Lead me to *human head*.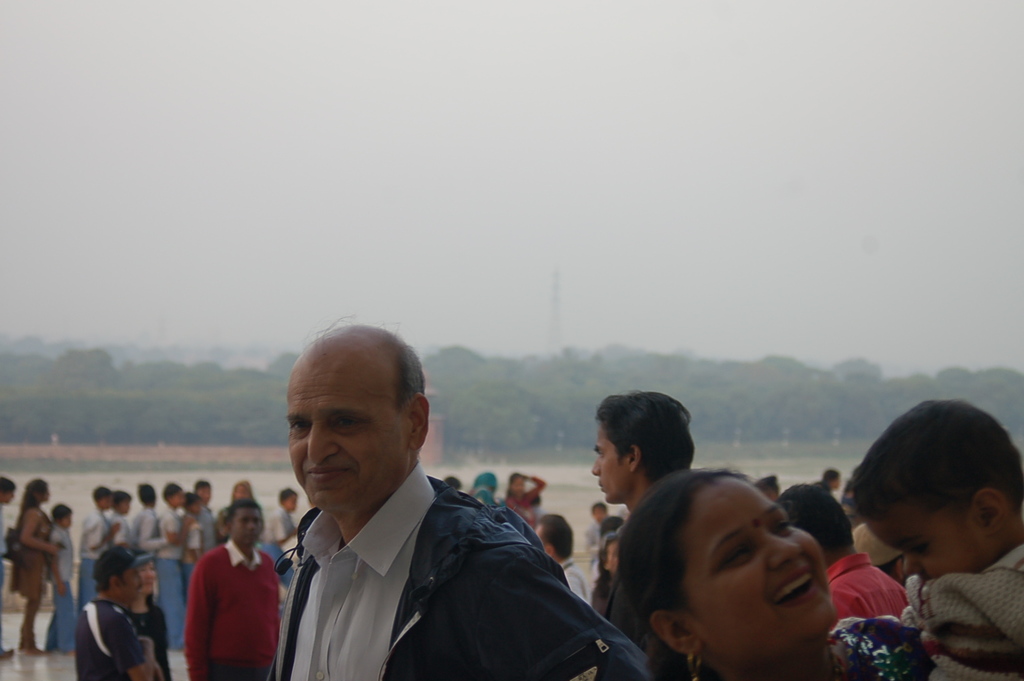
Lead to bbox=(477, 473, 501, 501).
